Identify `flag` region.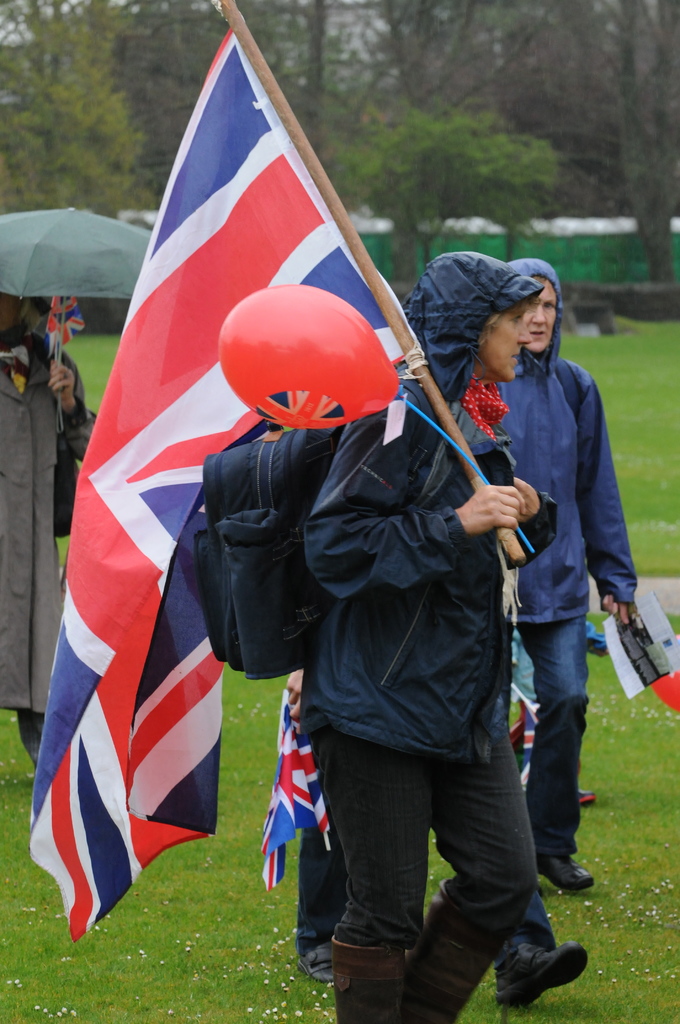
Region: 59:0:421:954.
